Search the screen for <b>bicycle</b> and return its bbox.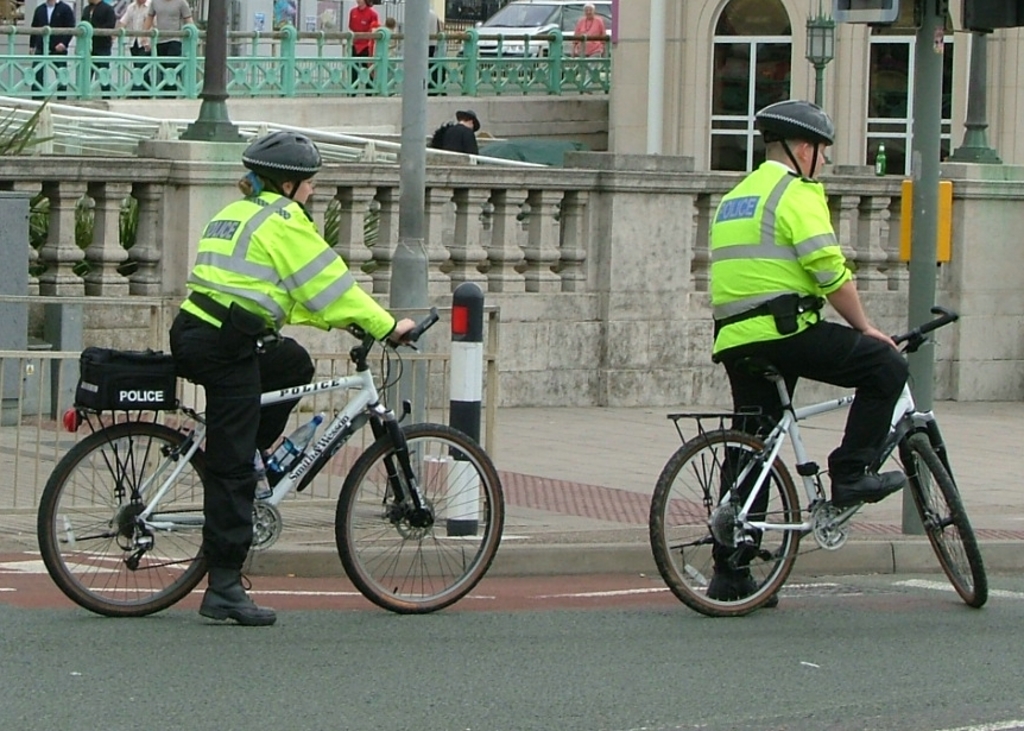
Found: x1=36, y1=314, x2=531, y2=626.
